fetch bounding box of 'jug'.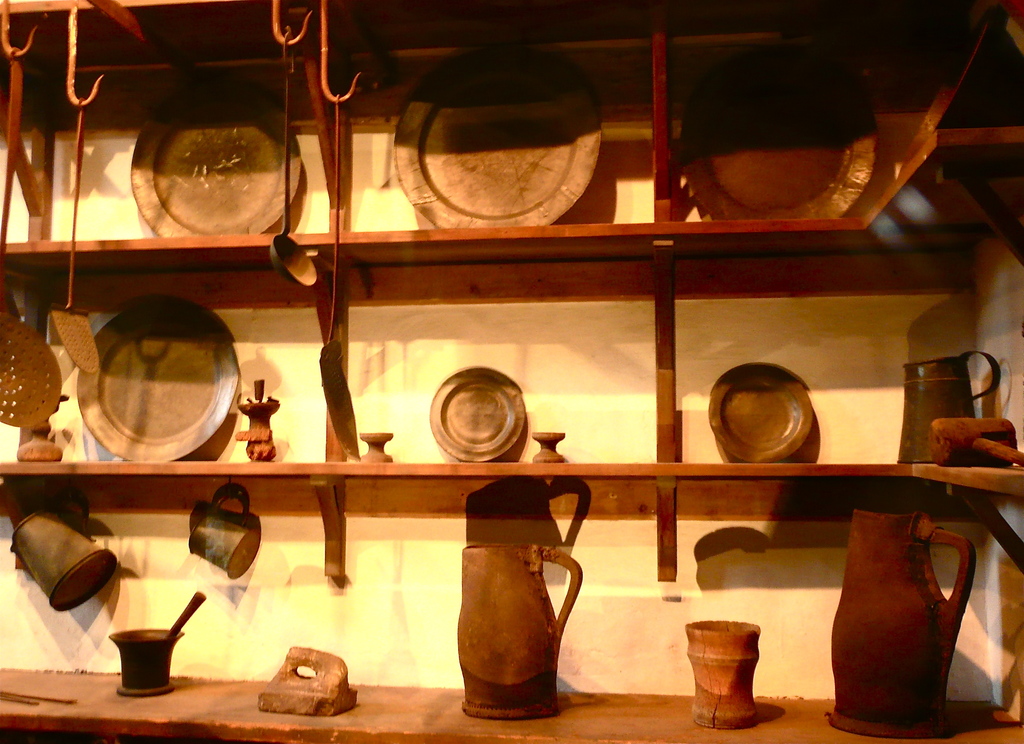
Bbox: <region>457, 541, 581, 709</region>.
